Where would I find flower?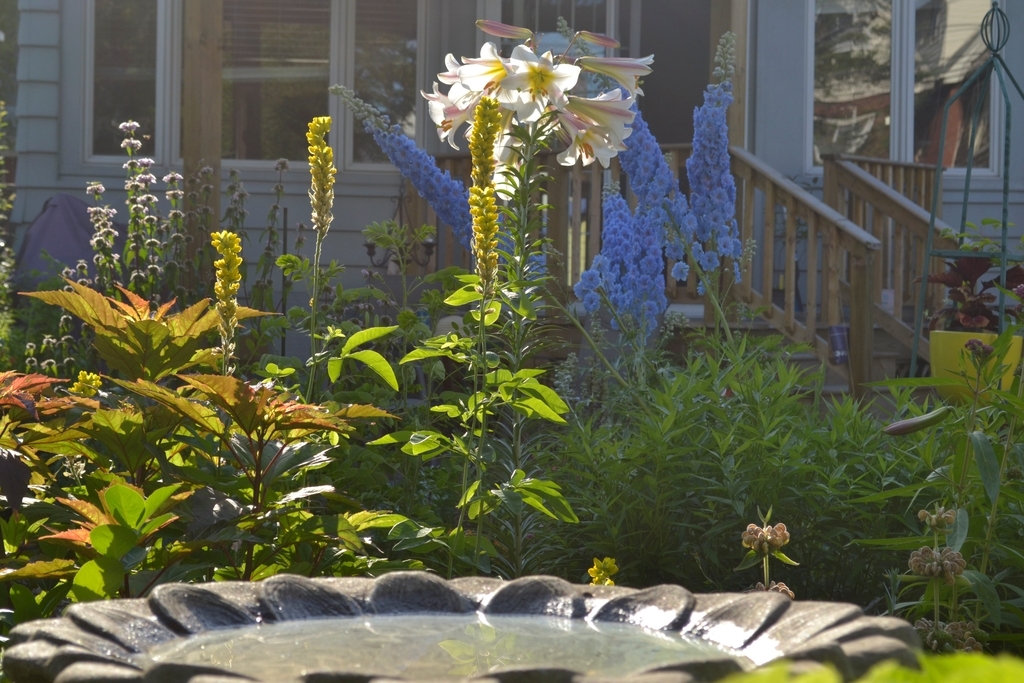
At bbox=(552, 349, 610, 424).
